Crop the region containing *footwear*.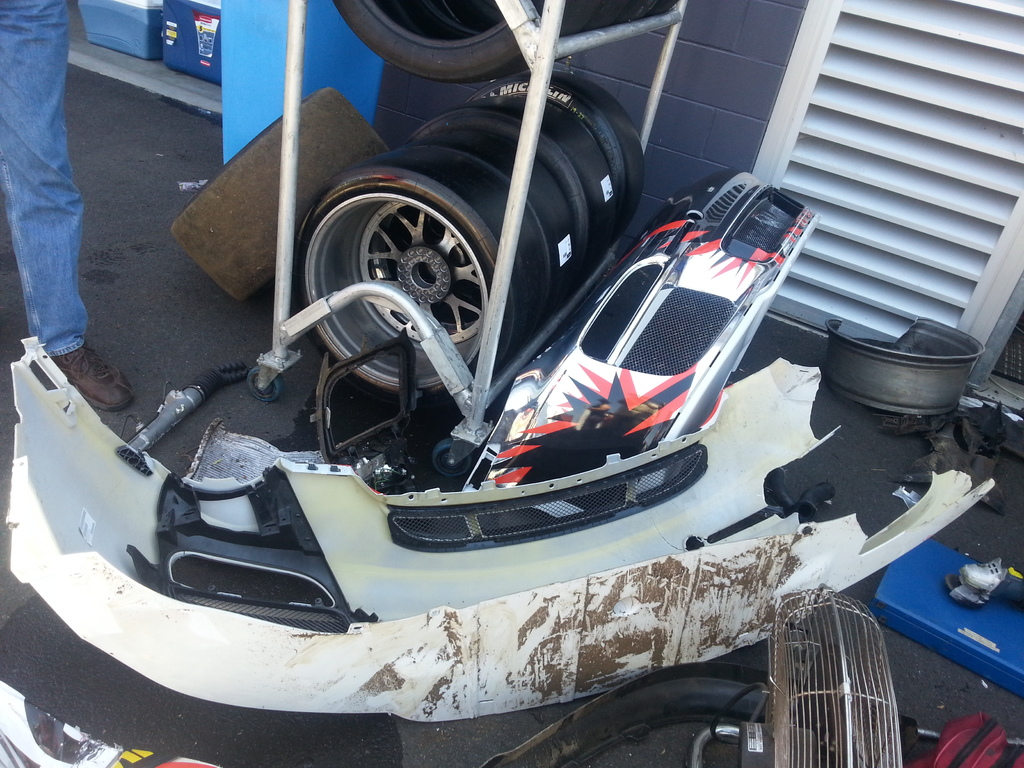
Crop region: l=35, t=343, r=138, b=413.
